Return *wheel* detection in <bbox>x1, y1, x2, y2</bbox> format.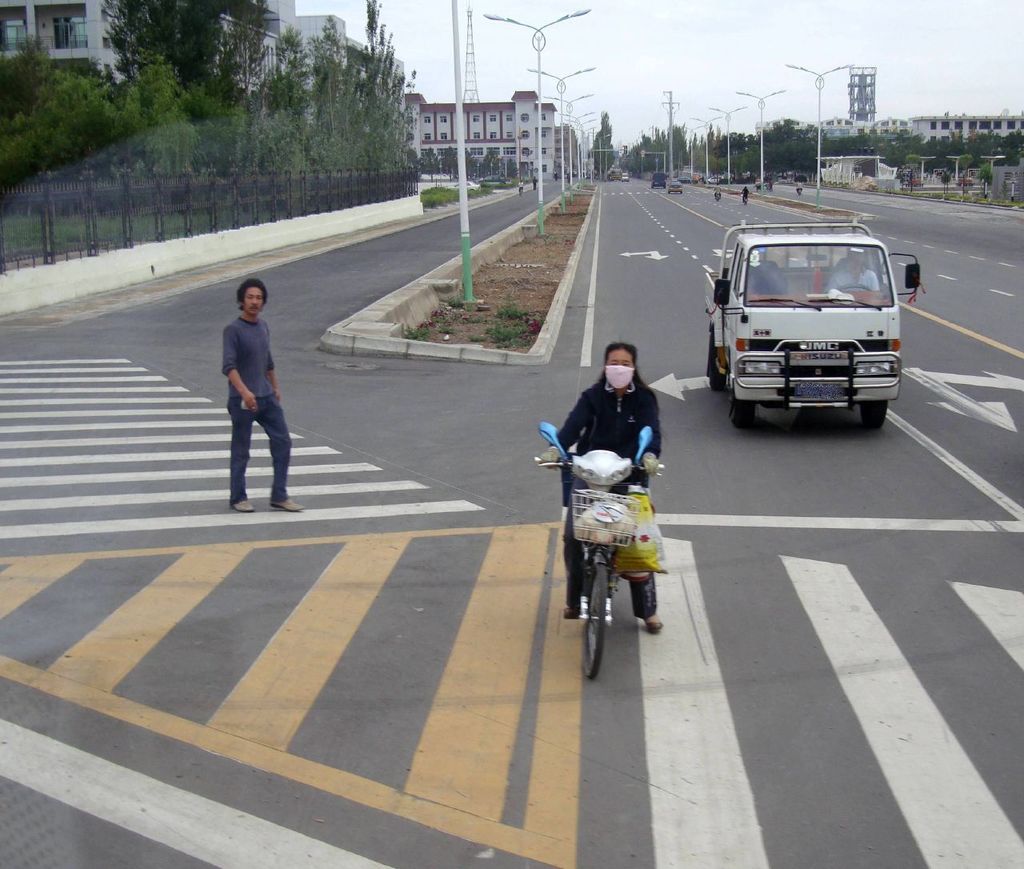
<bbox>836, 286, 874, 294</bbox>.
